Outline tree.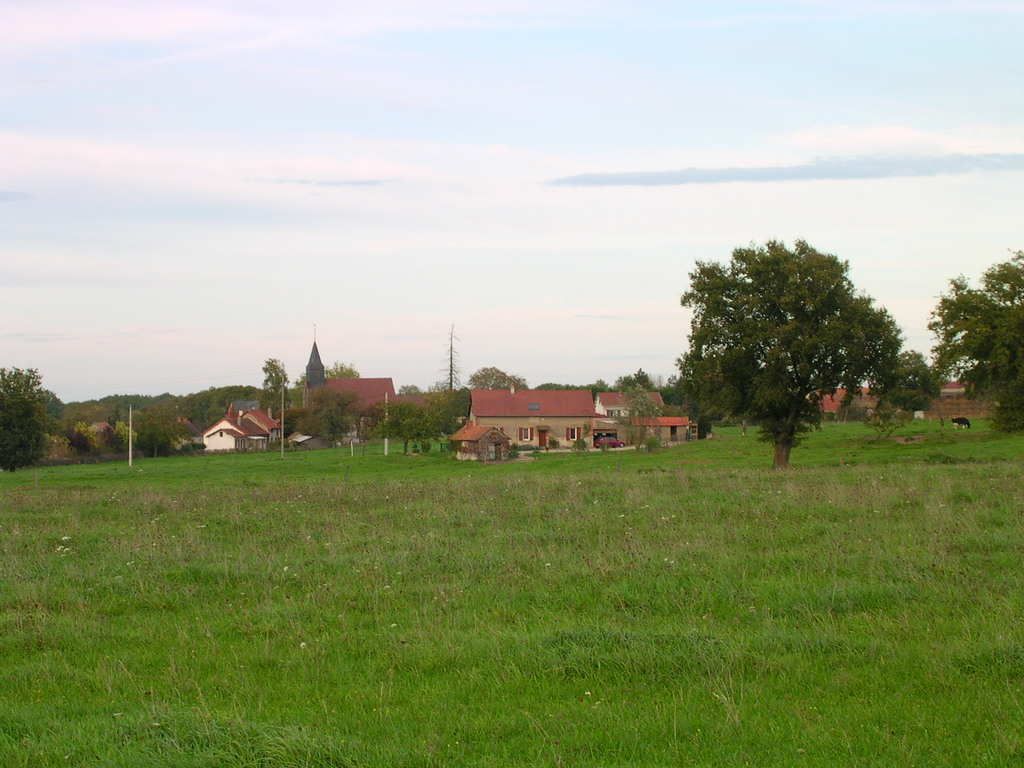
Outline: [left=868, top=346, right=941, bottom=439].
